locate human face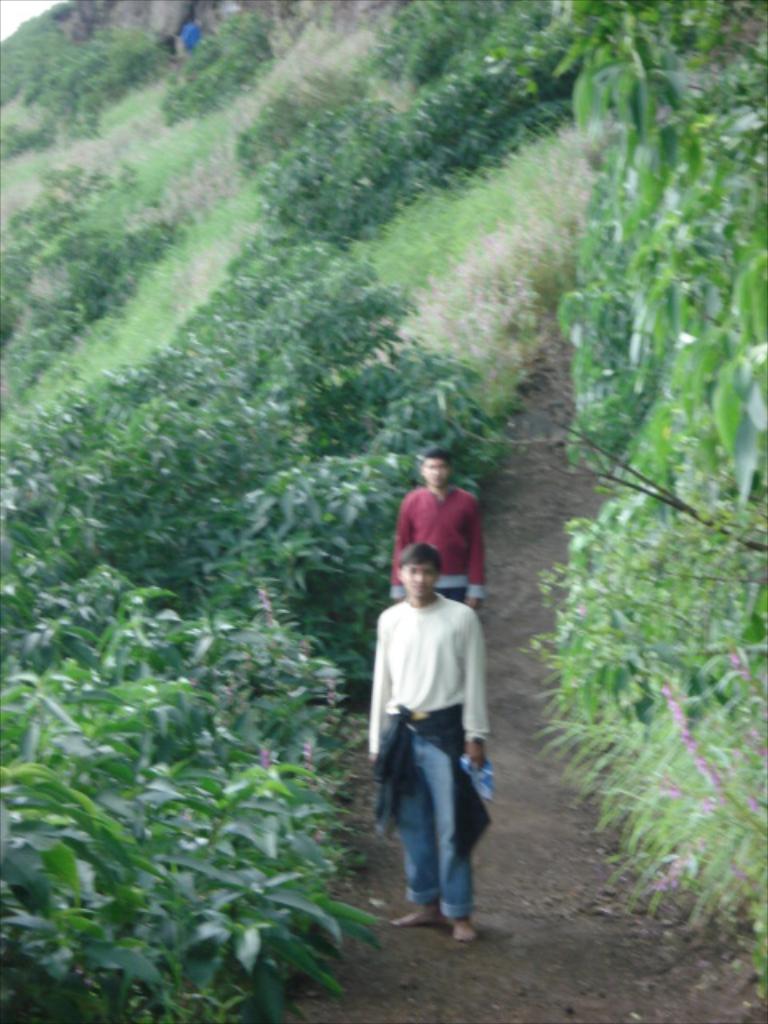
x1=422, y1=451, x2=448, y2=477
